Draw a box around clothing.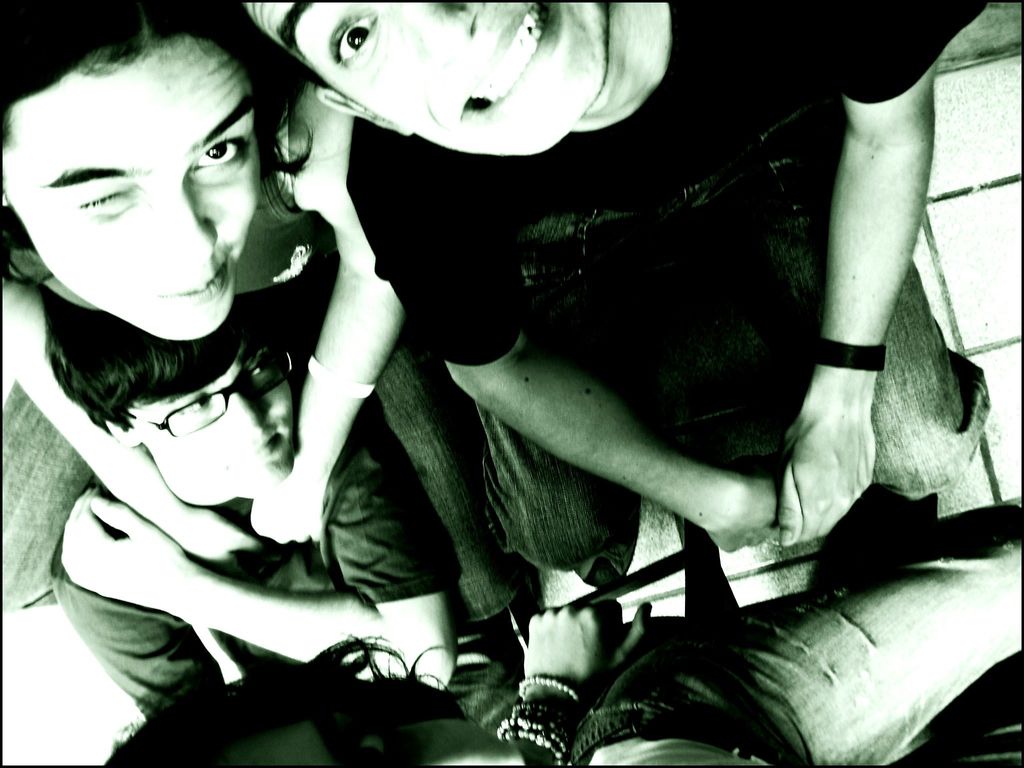
<box>566,487,1023,767</box>.
